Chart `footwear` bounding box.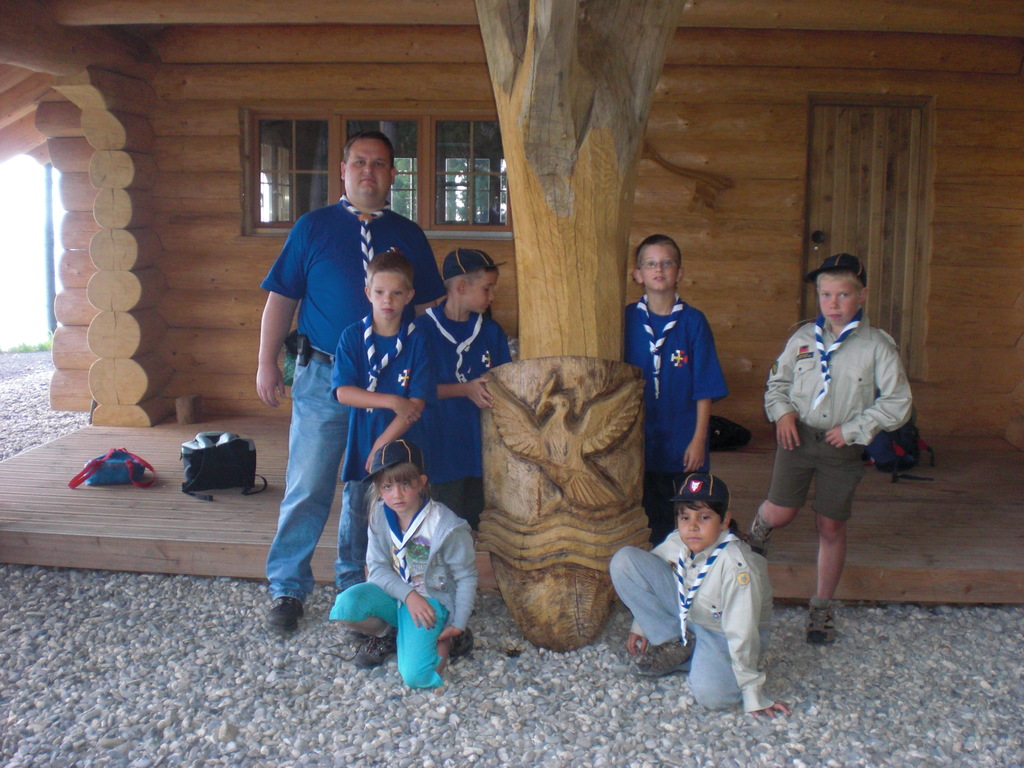
Charted: (x1=350, y1=634, x2=397, y2=668).
